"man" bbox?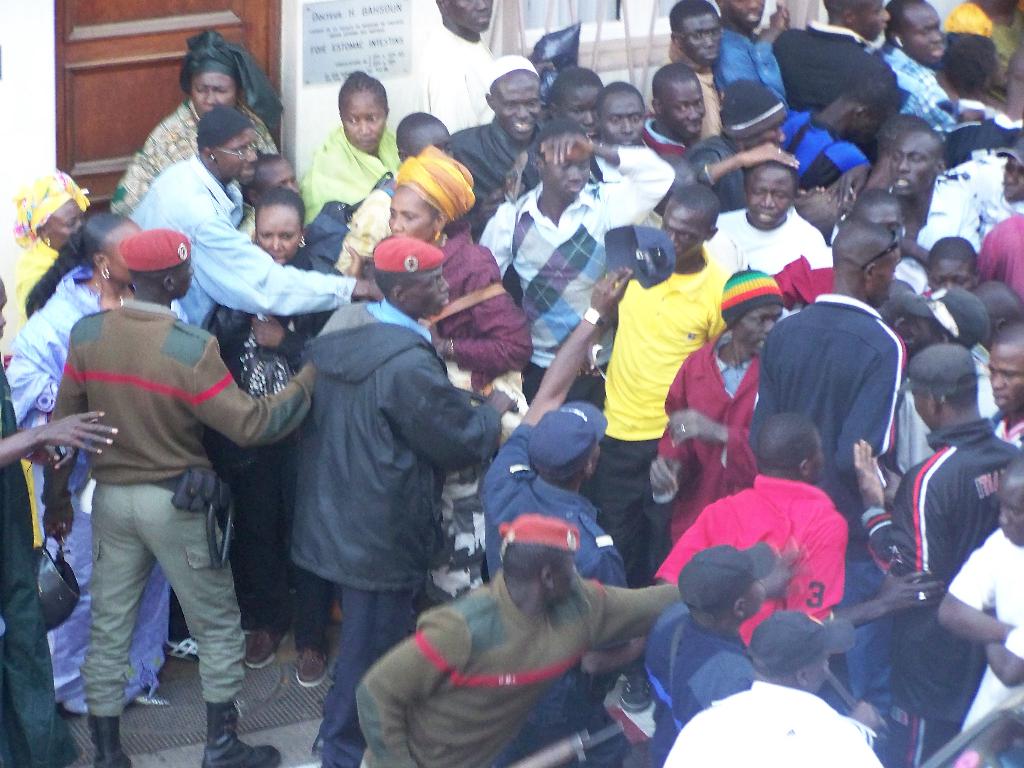
40, 232, 314, 763
